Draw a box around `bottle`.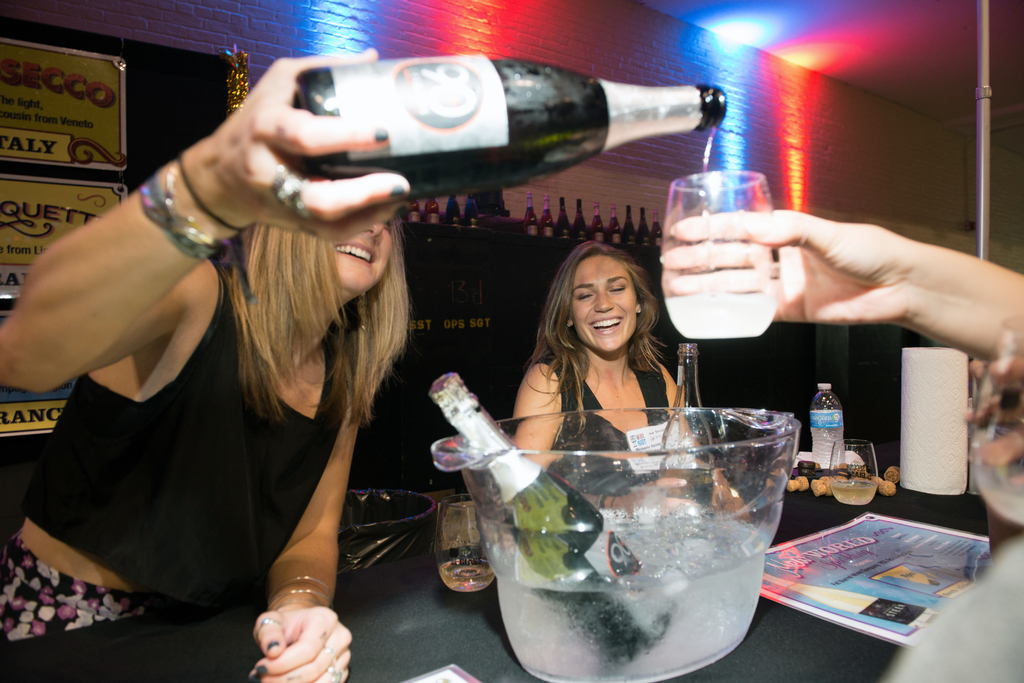
bbox(803, 371, 872, 475).
